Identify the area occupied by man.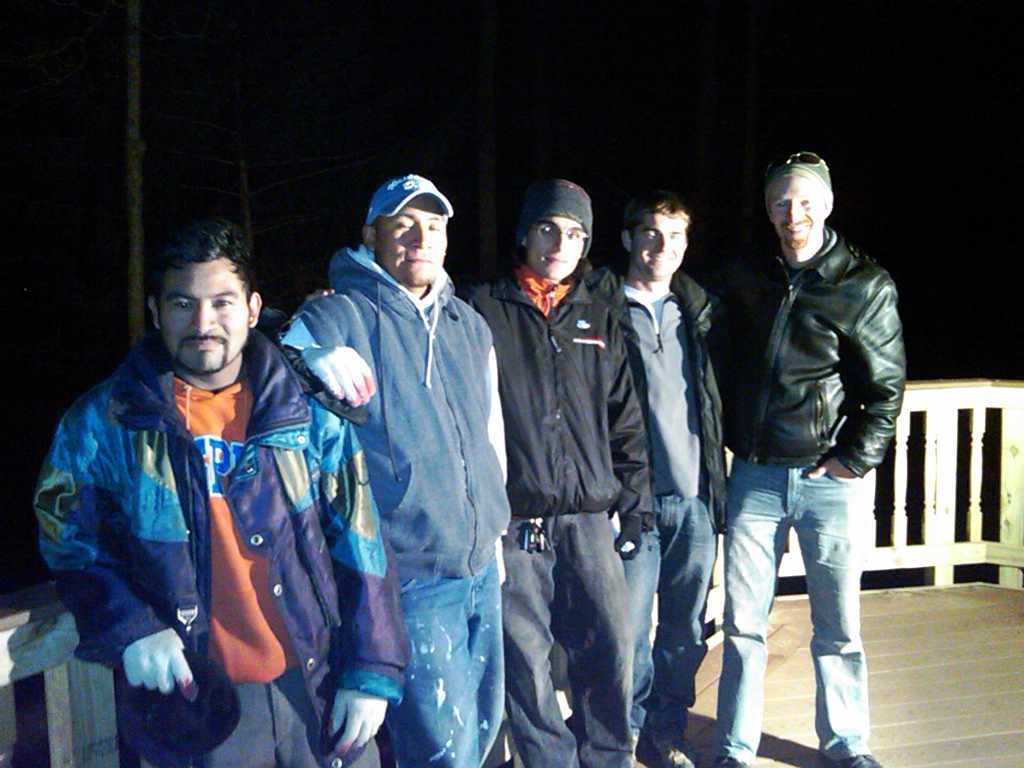
Area: pyautogui.locateOnScreen(459, 176, 659, 762).
